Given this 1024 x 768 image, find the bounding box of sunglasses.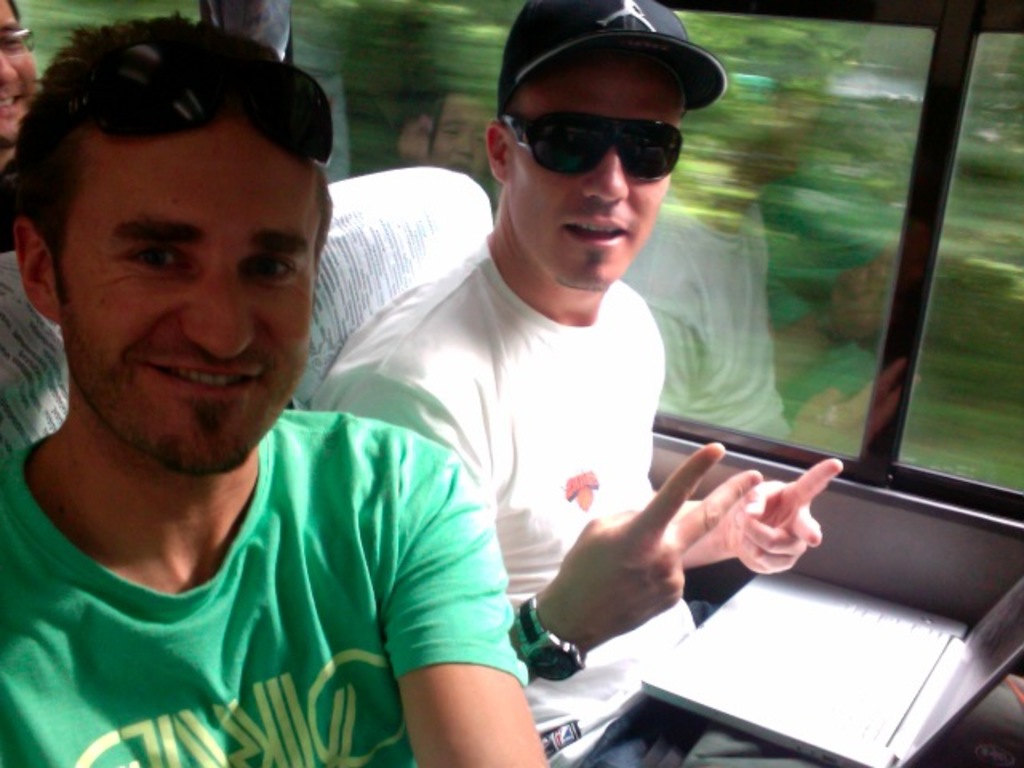
locate(501, 112, 686, 178).
